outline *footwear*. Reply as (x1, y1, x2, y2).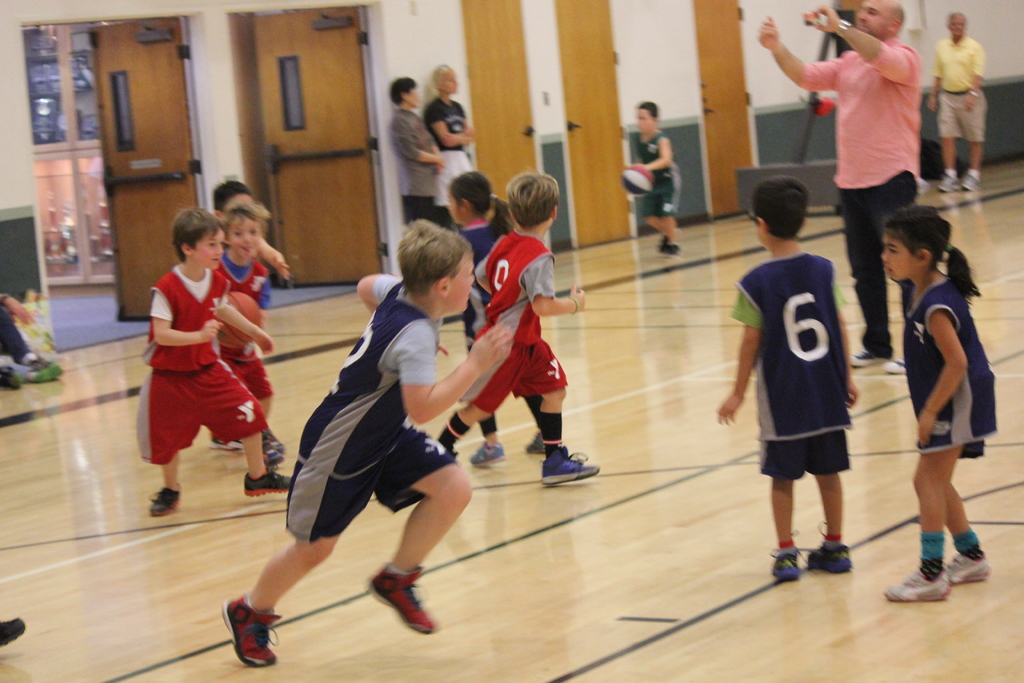
(526, 432, 554, 452).
